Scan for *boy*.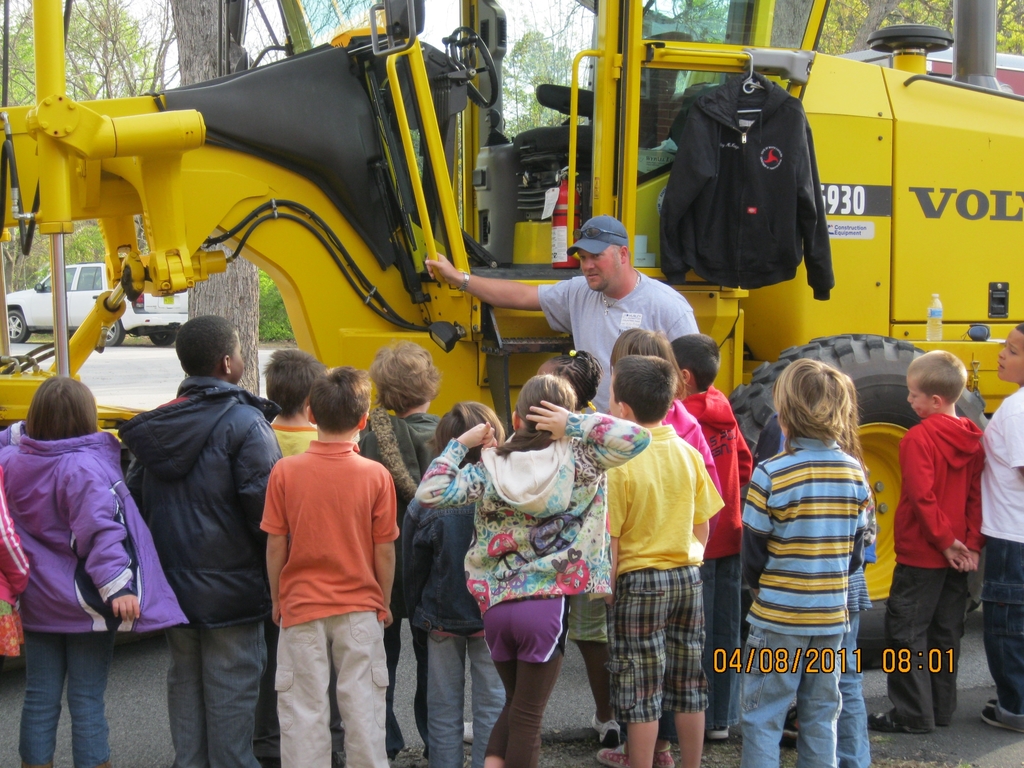
Scan result: box=[256, 364, 399, 767].
